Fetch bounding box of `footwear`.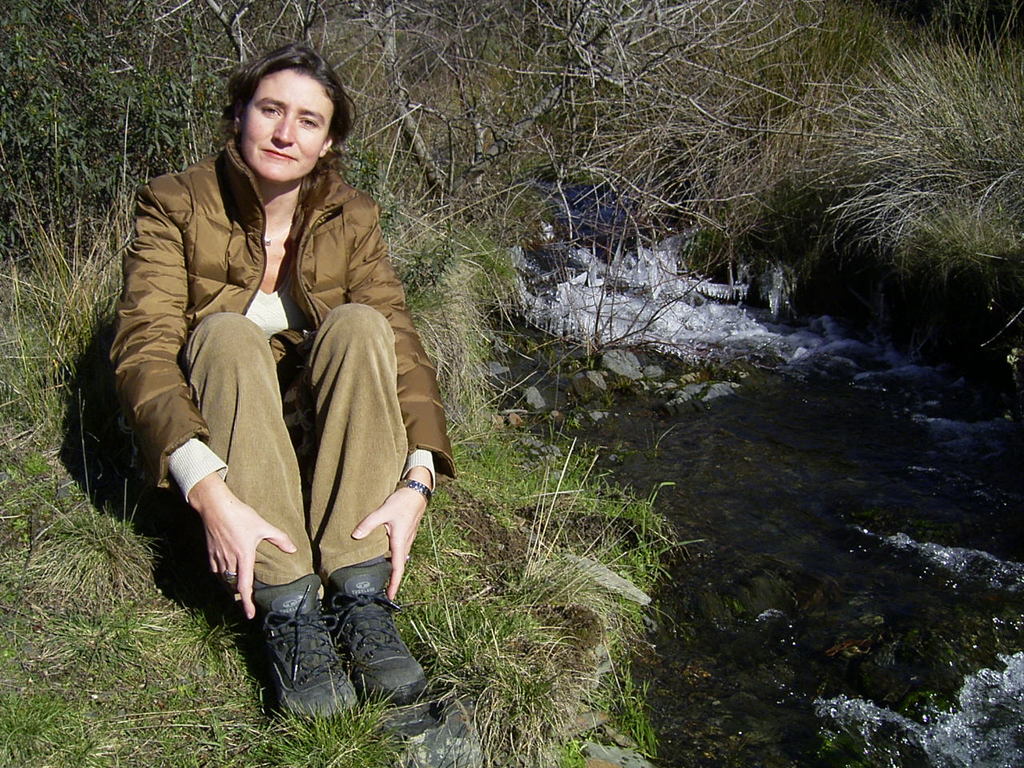
Bbox: box(234, 566, 401, 735).
